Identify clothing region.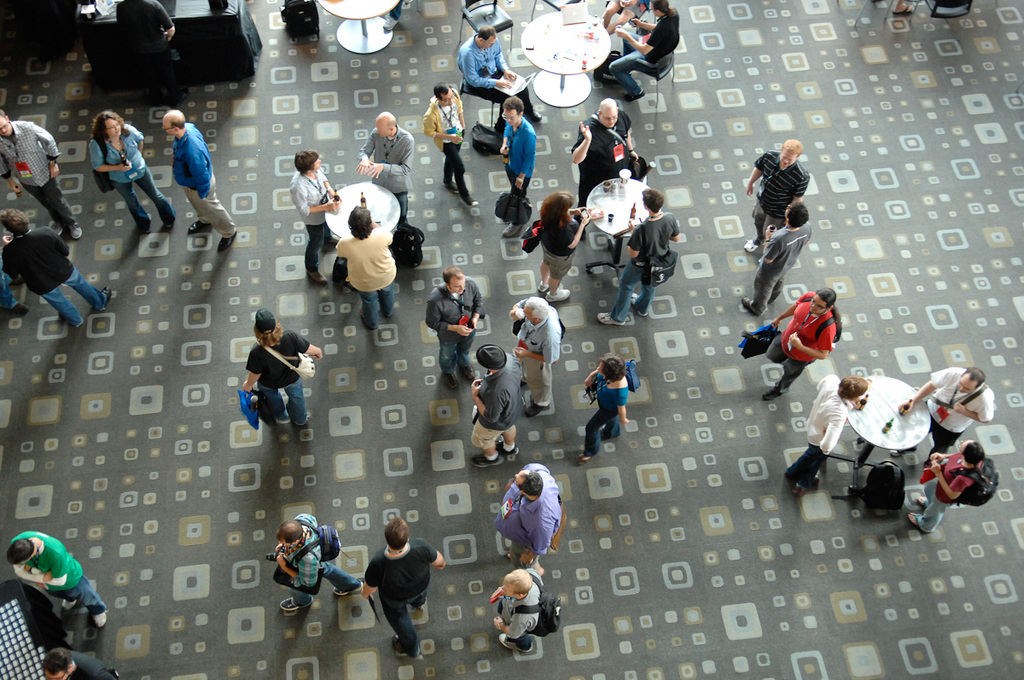
Region: 249,332,311,434.
